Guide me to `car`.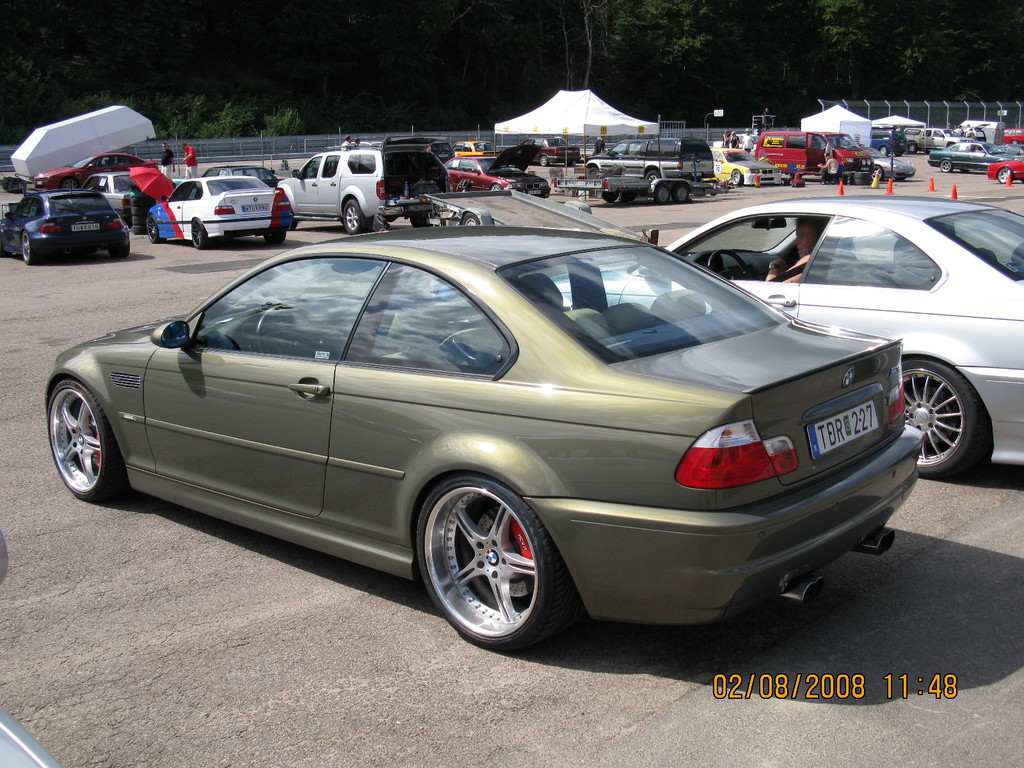
Guidance: <bbox>276, 134, 454, 230</bbox>.
